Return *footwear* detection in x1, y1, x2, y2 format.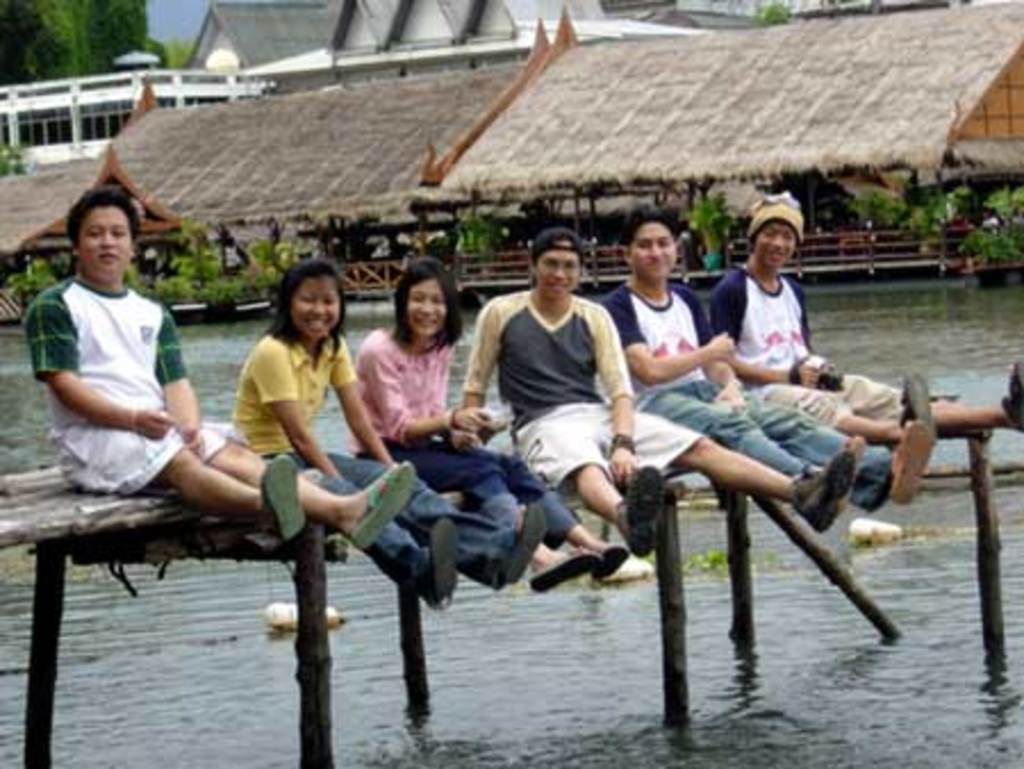
257, 450, 305, 541.
